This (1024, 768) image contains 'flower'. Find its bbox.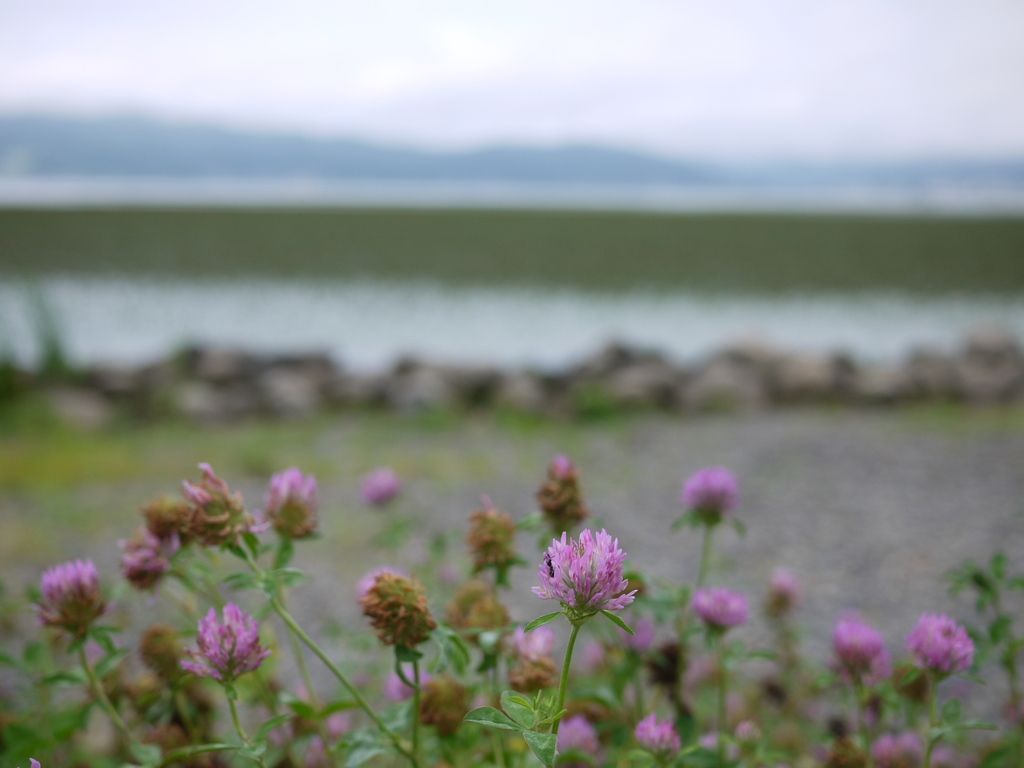
257/468/328/540.
